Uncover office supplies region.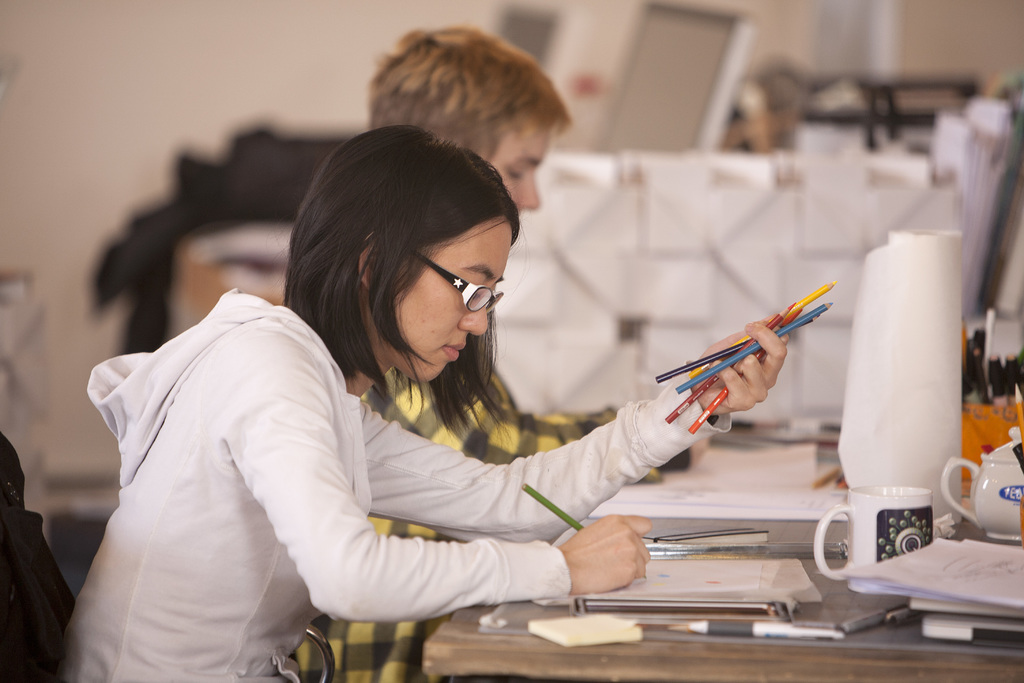
Uncovered: l=664, t=599, r=845, b=639.
